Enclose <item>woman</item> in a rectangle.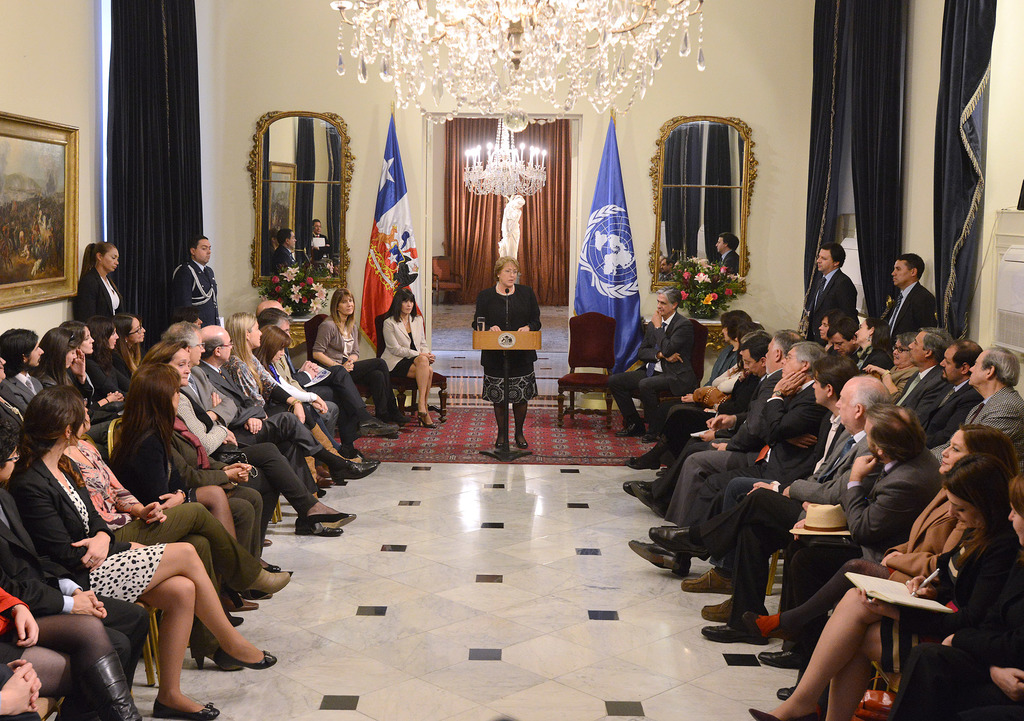
x1=740 y1=421 x2=1022 y2=700.
